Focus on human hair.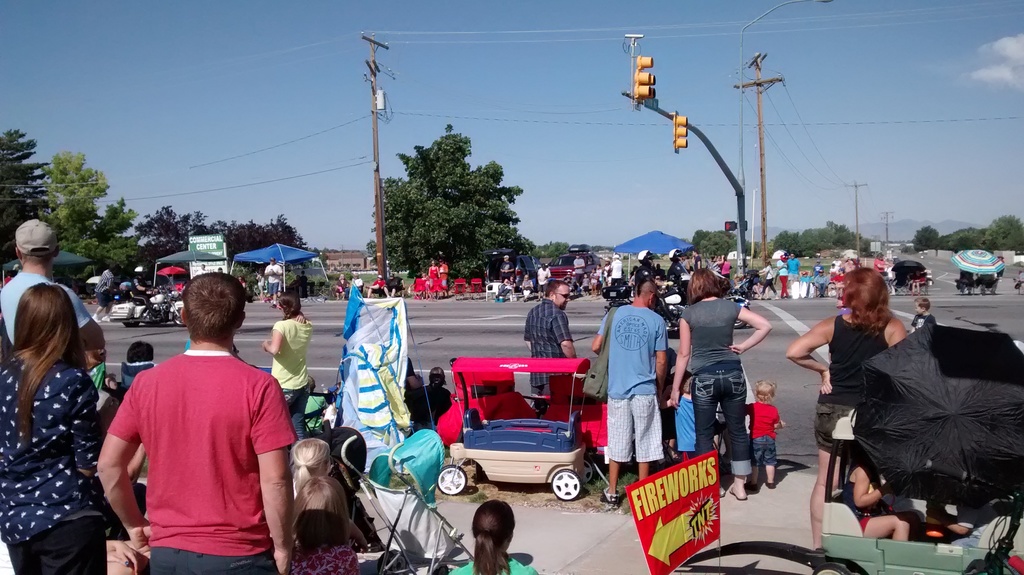
Focused at crop(125, 340, 156, 368).
